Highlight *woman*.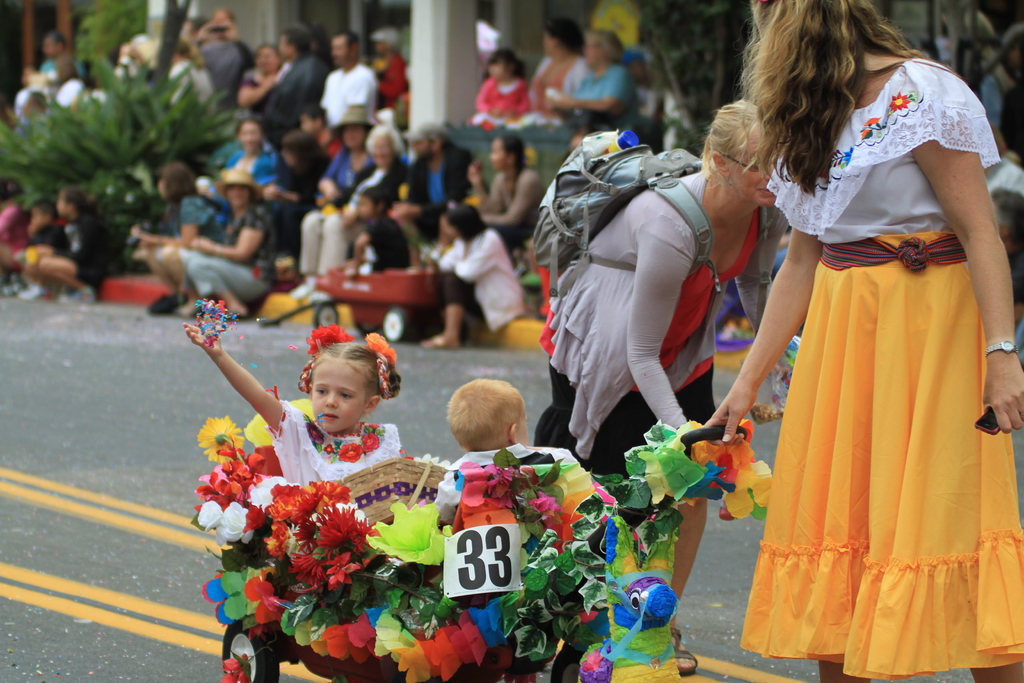
Highlighted region: 125,161,230,316.
